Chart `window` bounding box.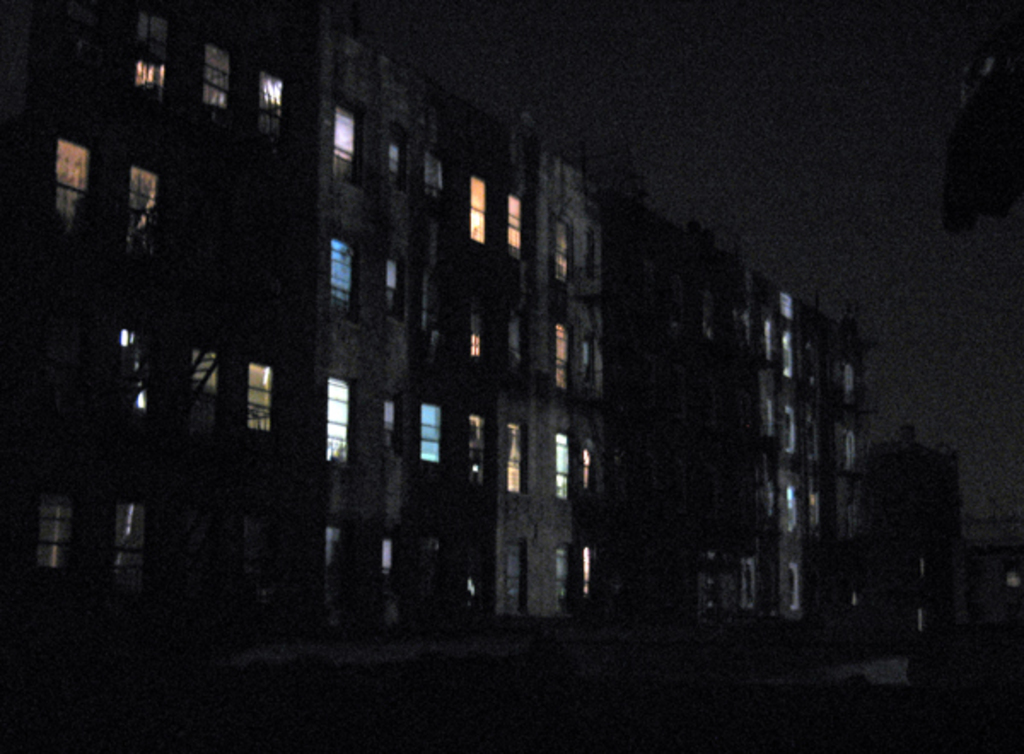
Charted: [198, 32, 237, 128].
